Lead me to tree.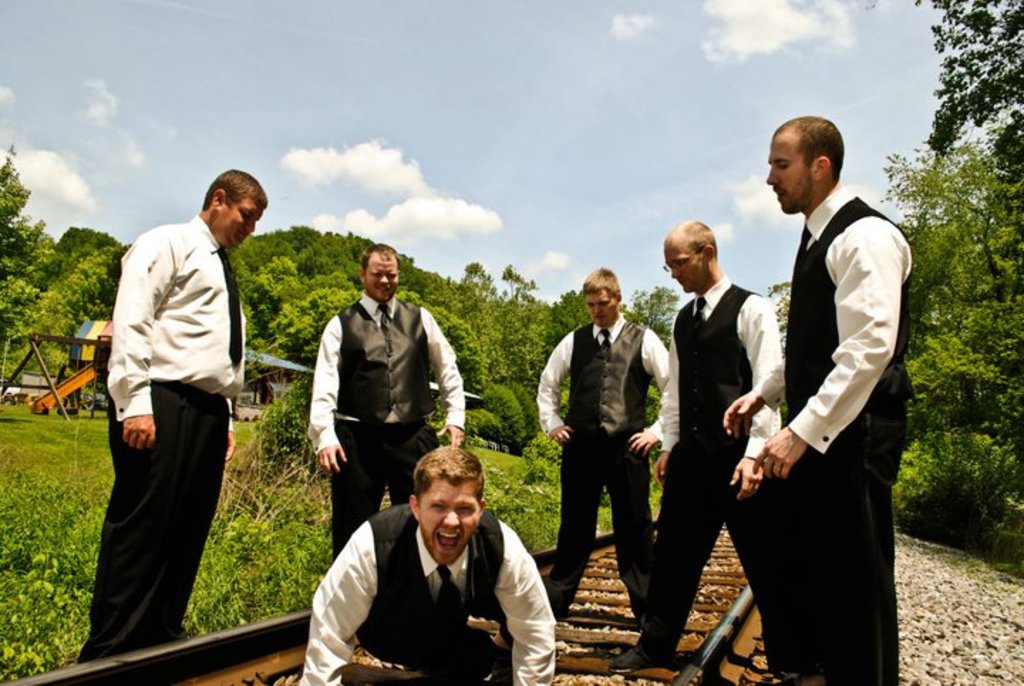
Lead to 769,280,792,326.
